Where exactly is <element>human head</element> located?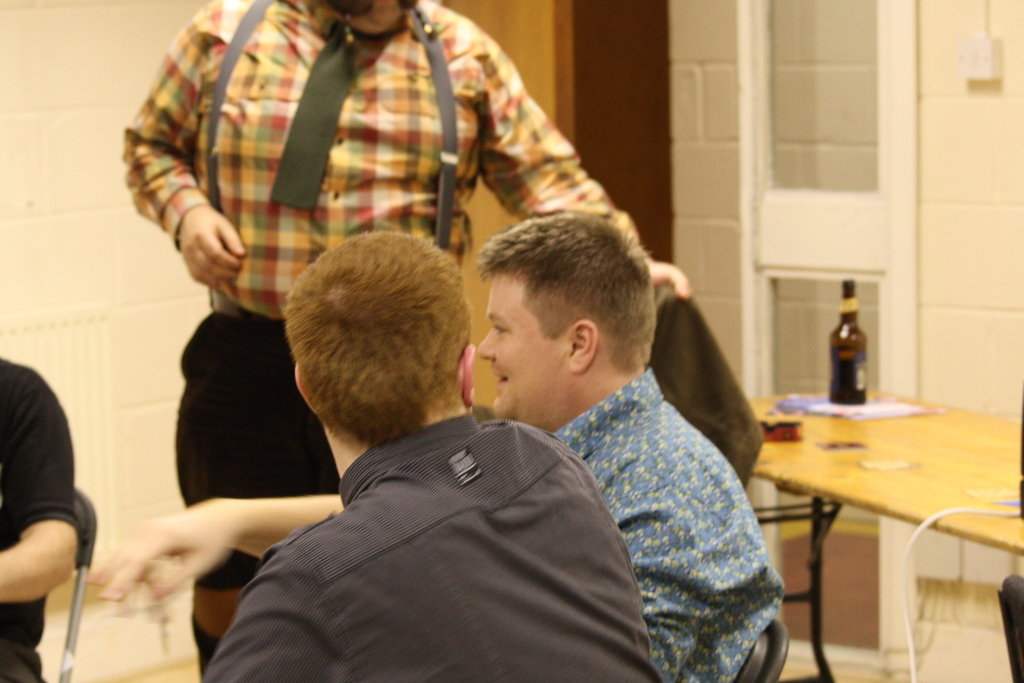
Its bounding box is bbox=(265, 233, 493, 467).
